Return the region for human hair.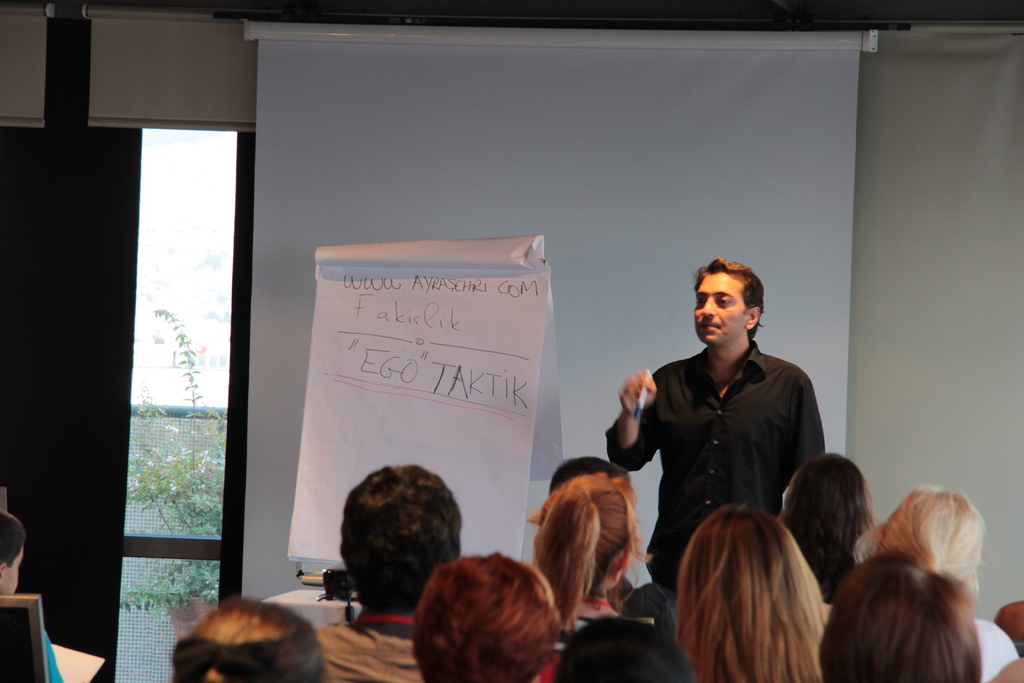
x1=870, y1=488, x2=988, y2=607.
